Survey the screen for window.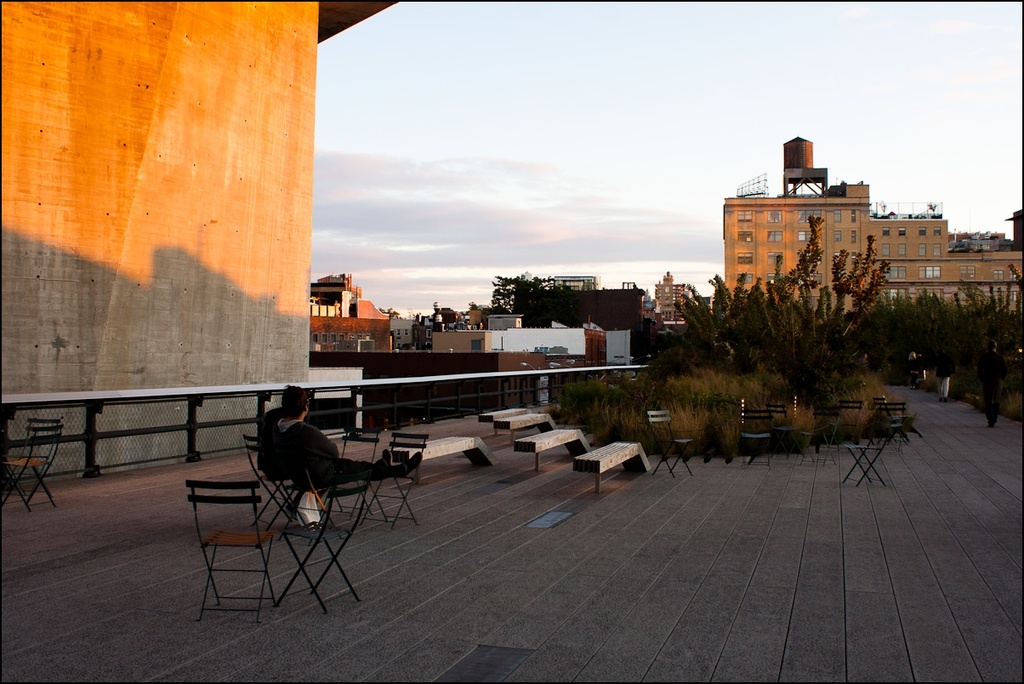
Survey found: (739,231,754,242).
